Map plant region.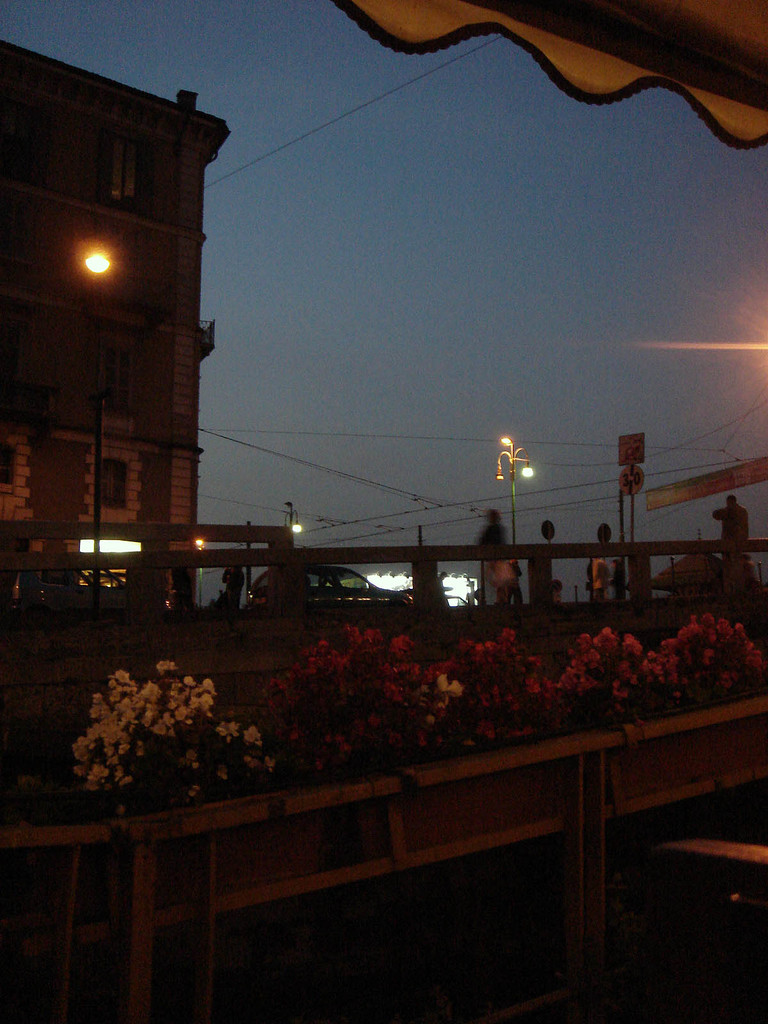
Mapped to (442, 617, 561, 765).
